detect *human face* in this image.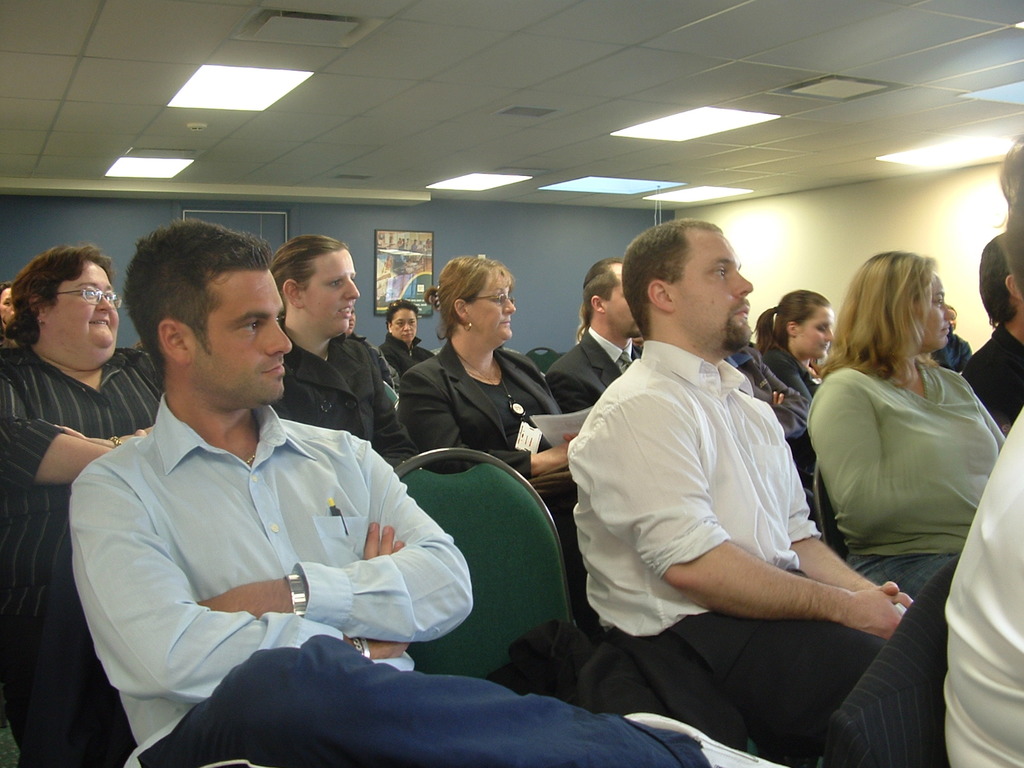
Detection: <region>471, 275, 516, 345</region>.
